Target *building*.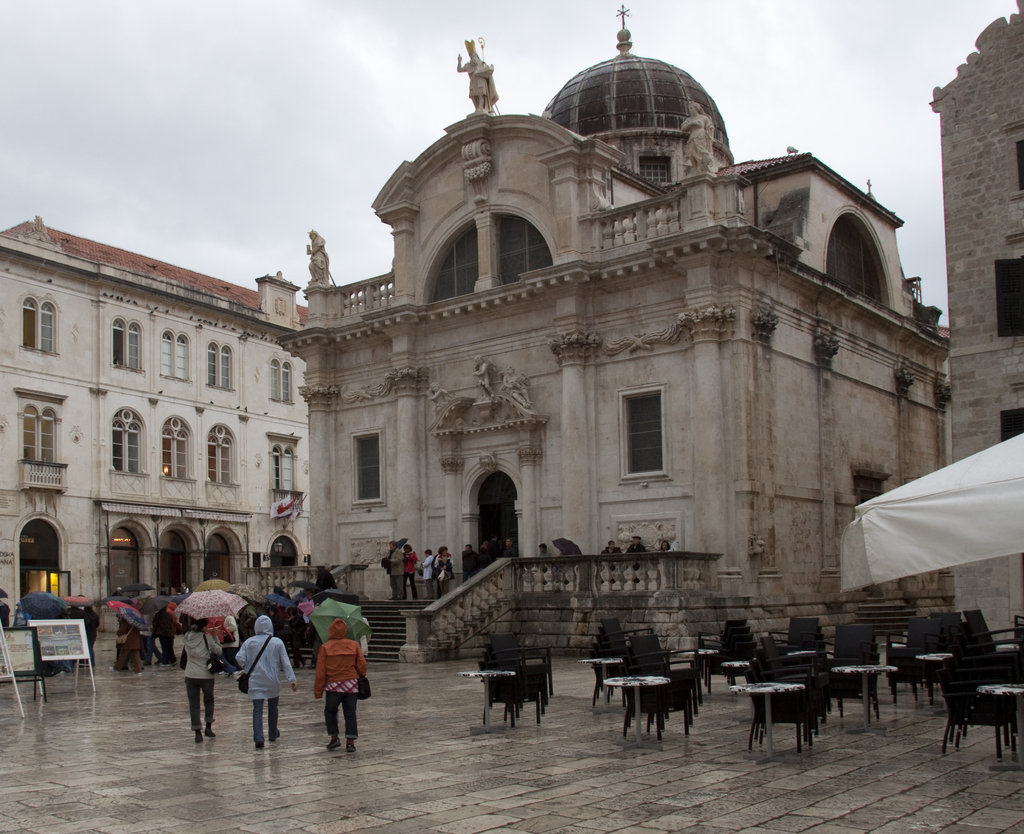
Target region: [925,0,1023,642].
